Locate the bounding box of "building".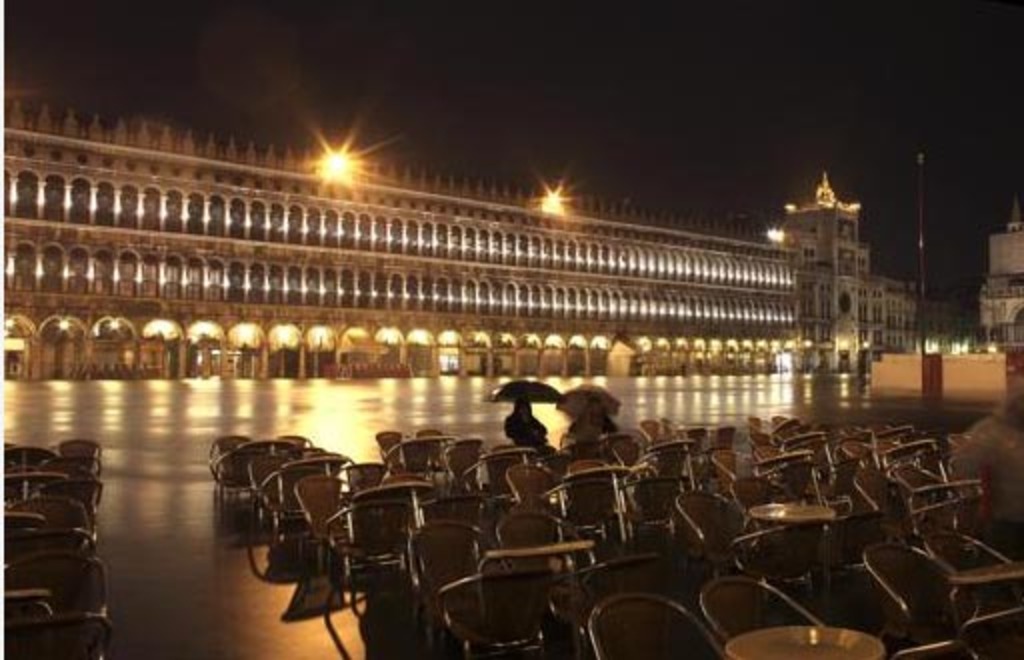
Bounding box: region(0, 88, 972, 380).
